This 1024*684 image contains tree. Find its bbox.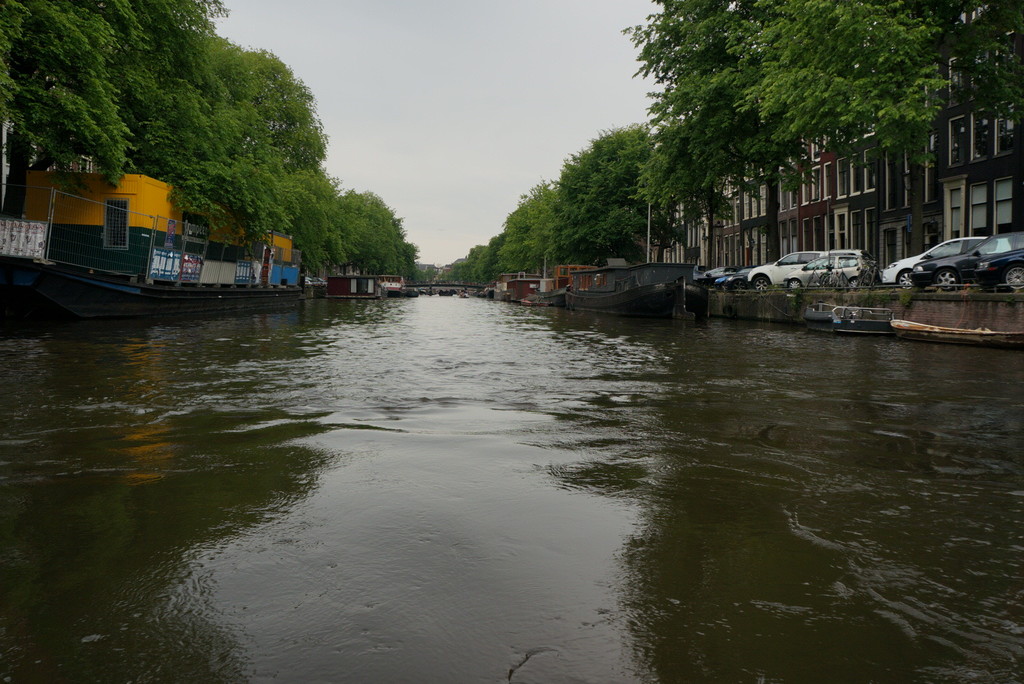
[left=522, top=179, right=575, bottom=273].
